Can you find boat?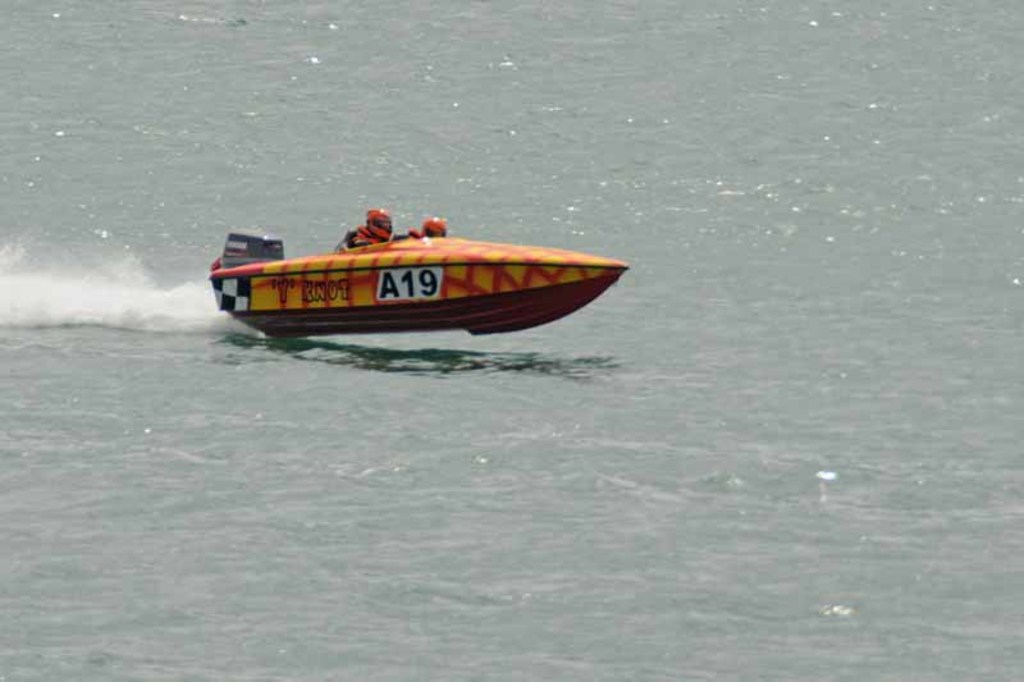
Yes, bounding box: detection(201, 226, 632, 344).
